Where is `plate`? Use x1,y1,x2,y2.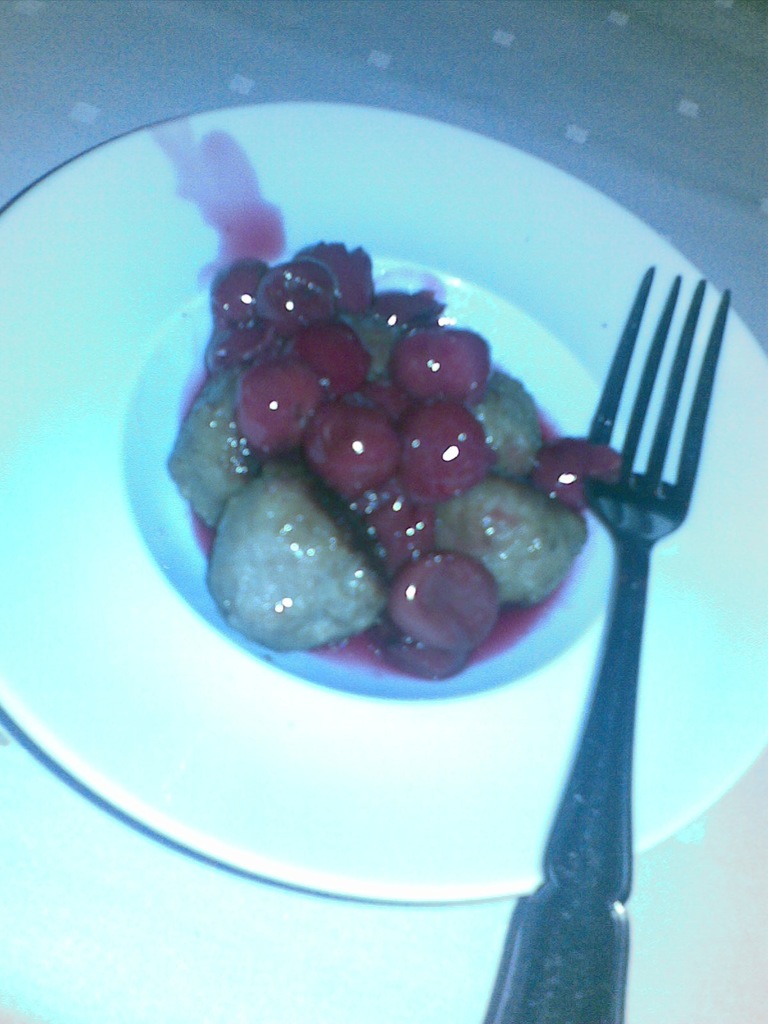
0,100,767,902.
